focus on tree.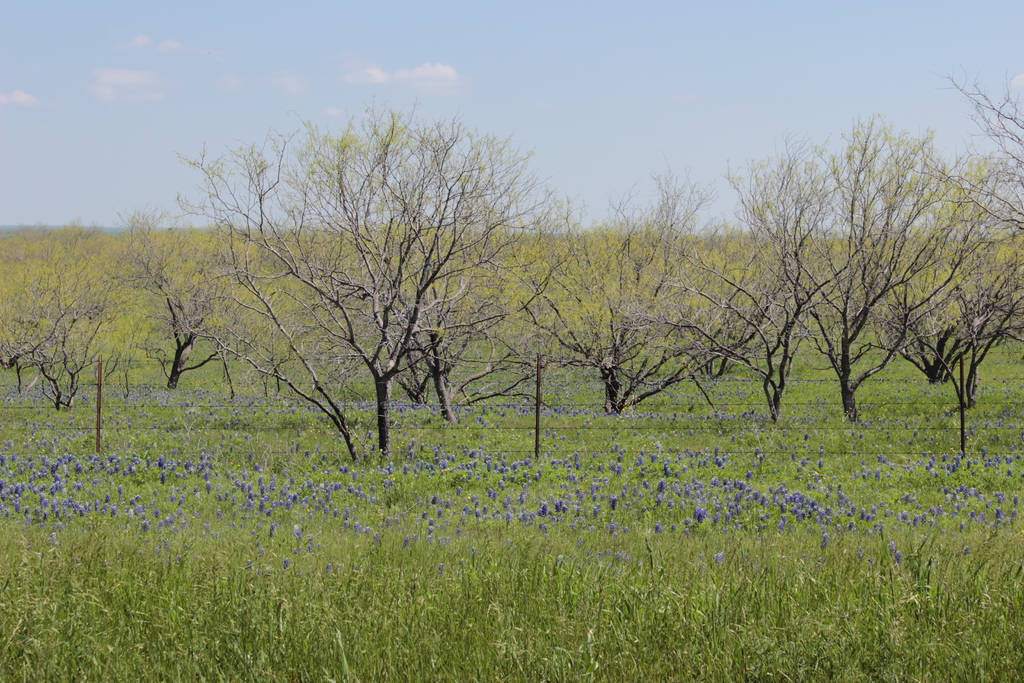
Focused at BBox(869, 62, 1023, 270).
